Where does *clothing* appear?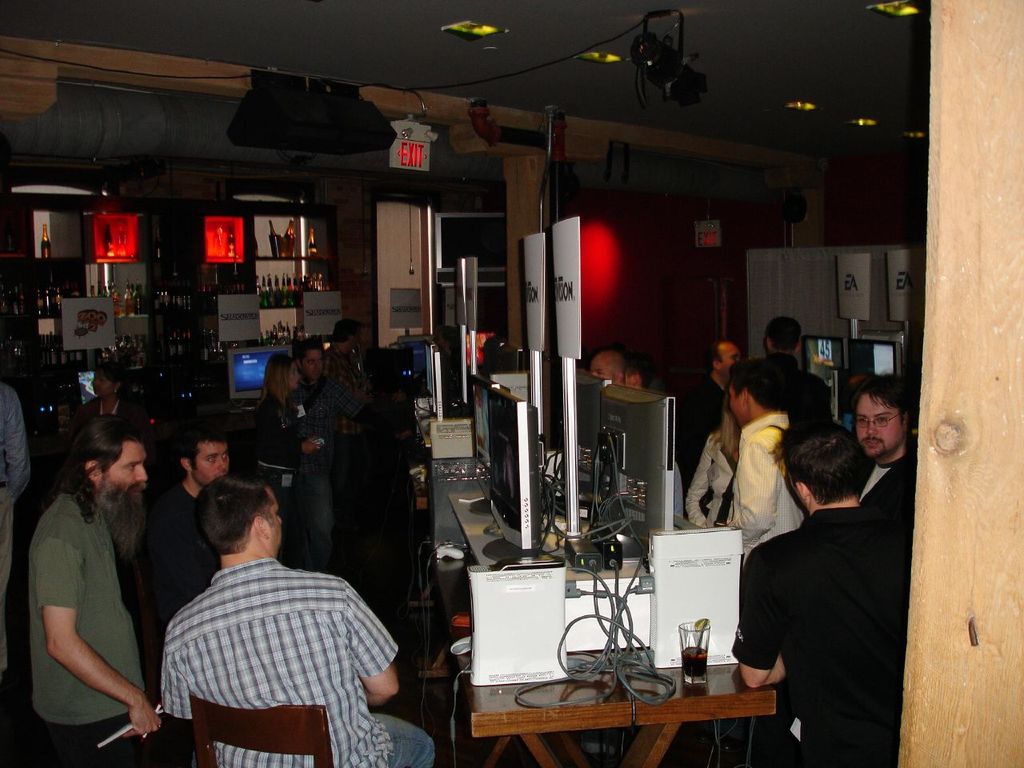
Appears at locate(292, 373, 395, 571).
